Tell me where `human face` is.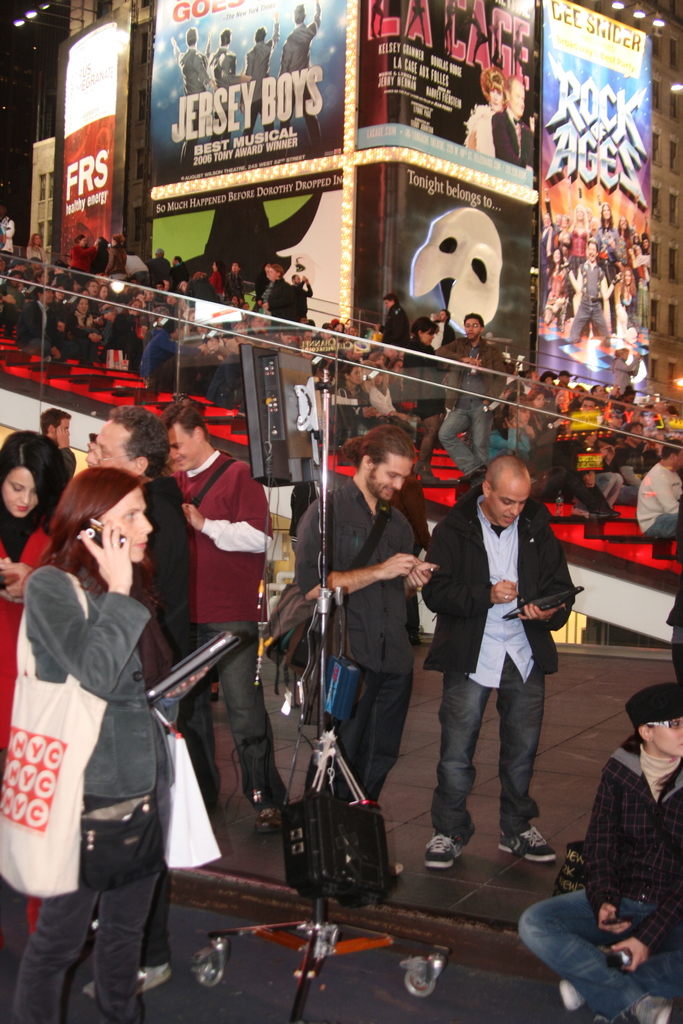
`human face` is at {"left": 652, "top": 728, "right": 682, "bottom": 749}.
